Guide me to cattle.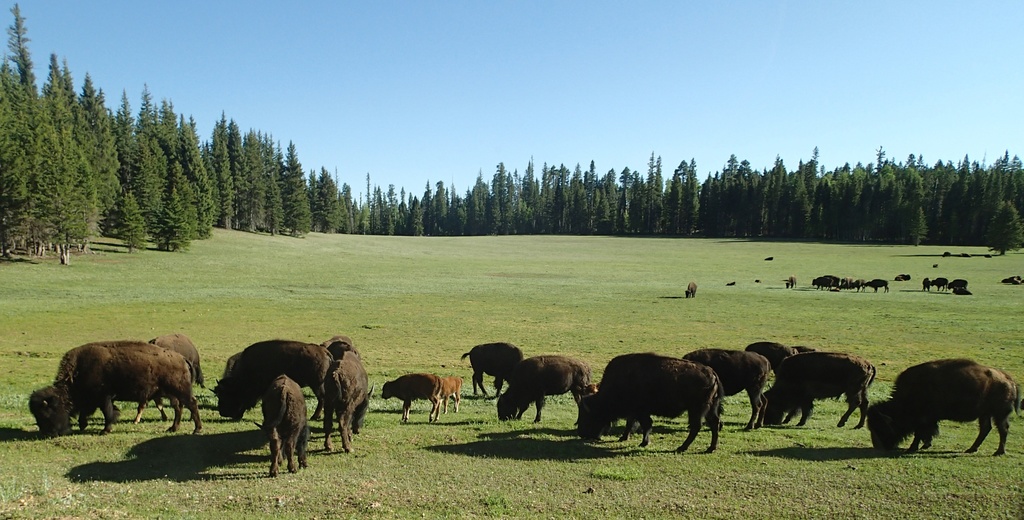
Guidance: [211, 341, 333, 418].
